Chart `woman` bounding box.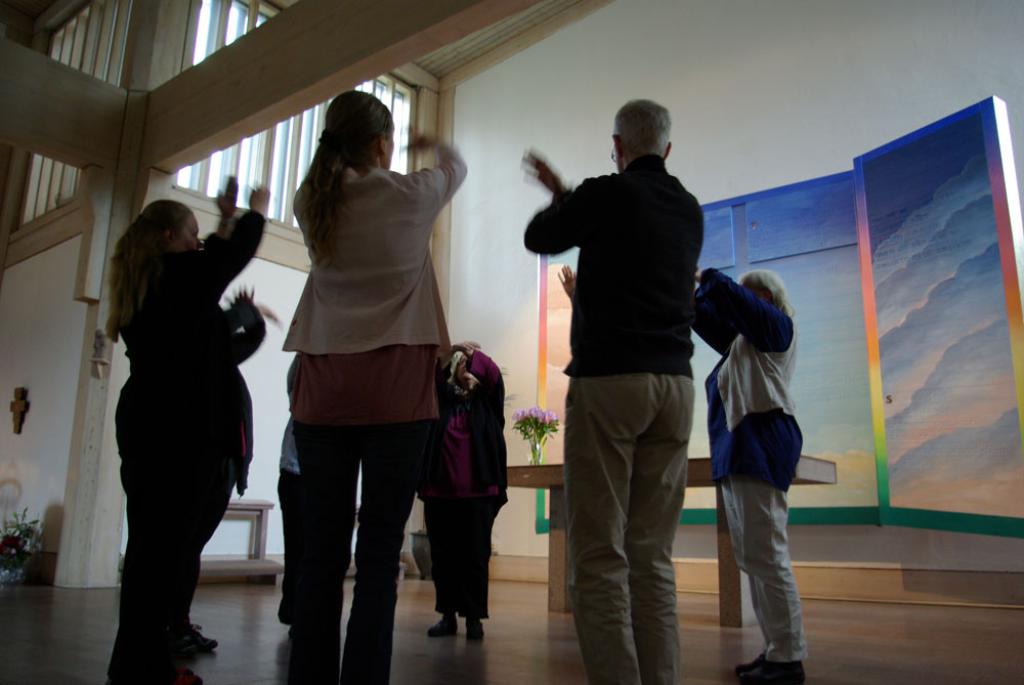
Charted: detection(414, 338, 507, 642).
